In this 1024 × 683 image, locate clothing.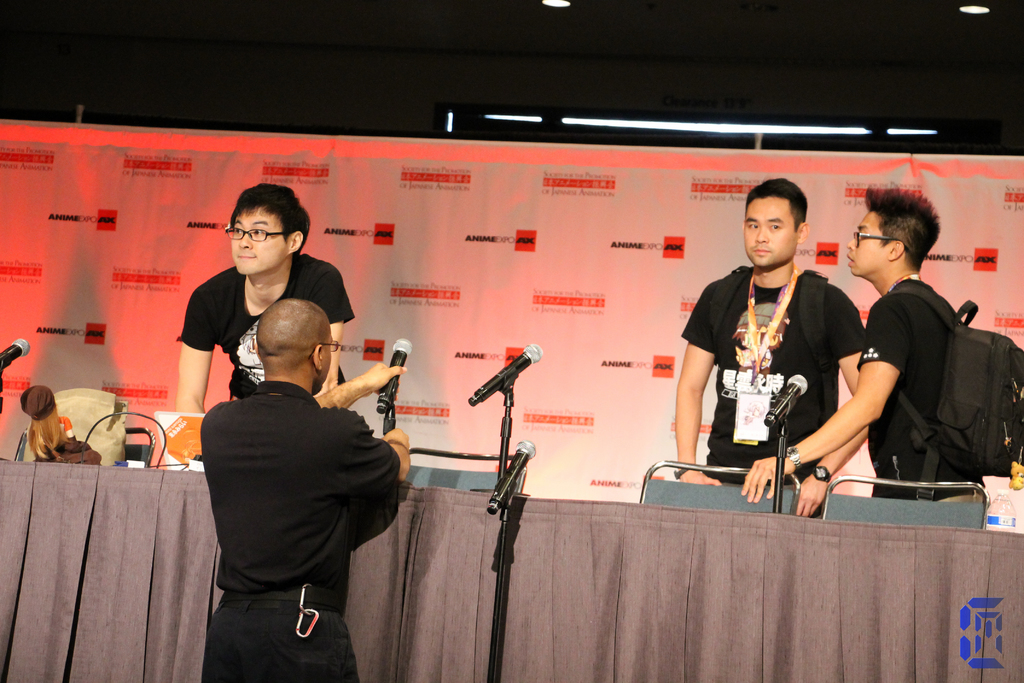
Bounding box: box=[196, 383, 399, 593].
